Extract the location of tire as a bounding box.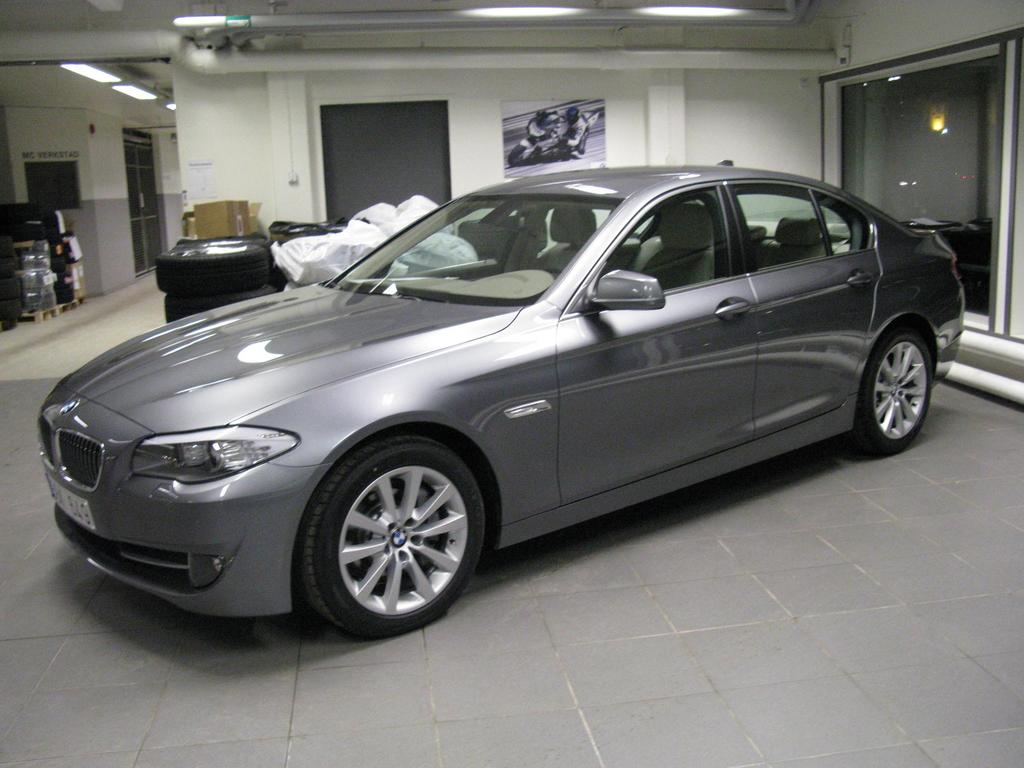
x1=298, y1=441, x2=489, y2=637.
